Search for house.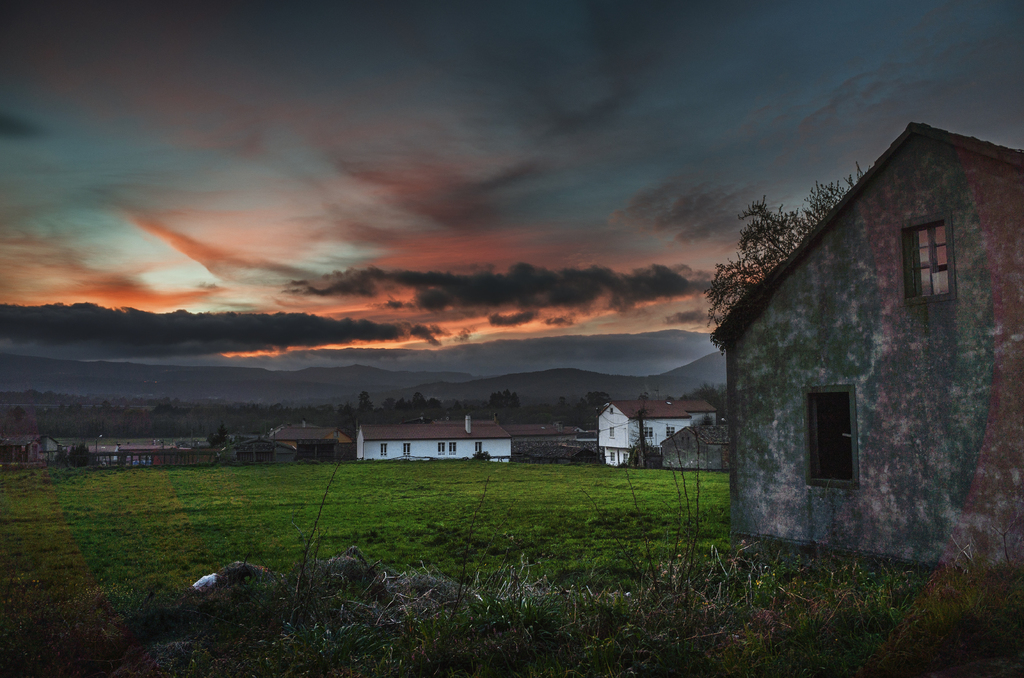
Found at BBox(120, 435, 224, 466).
